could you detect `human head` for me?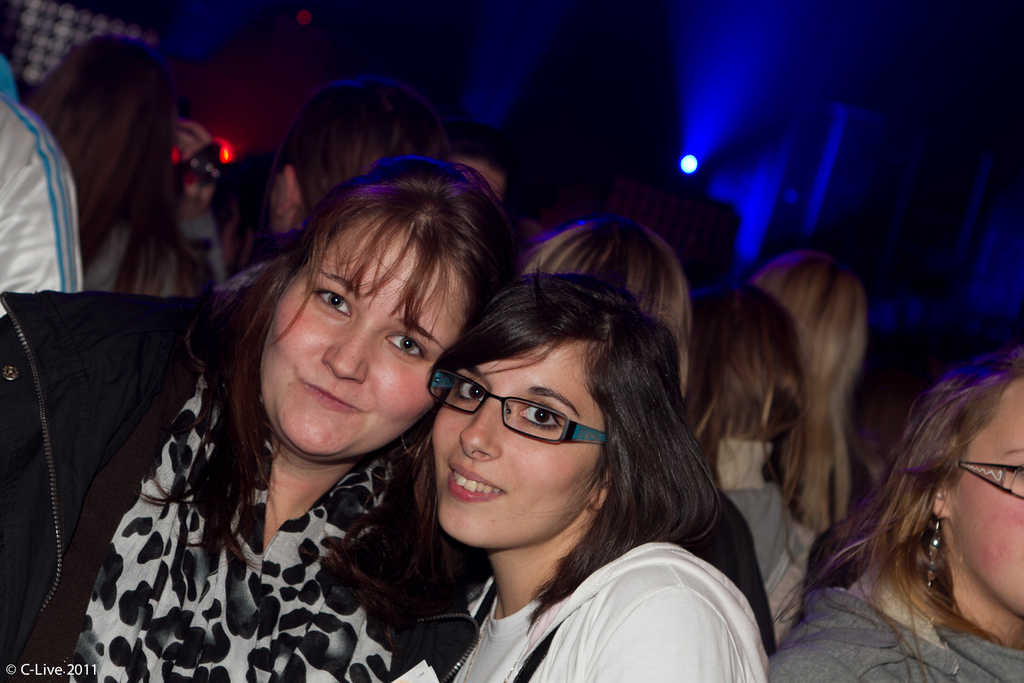
Detection result: crop(180, 138, 224, 213).
